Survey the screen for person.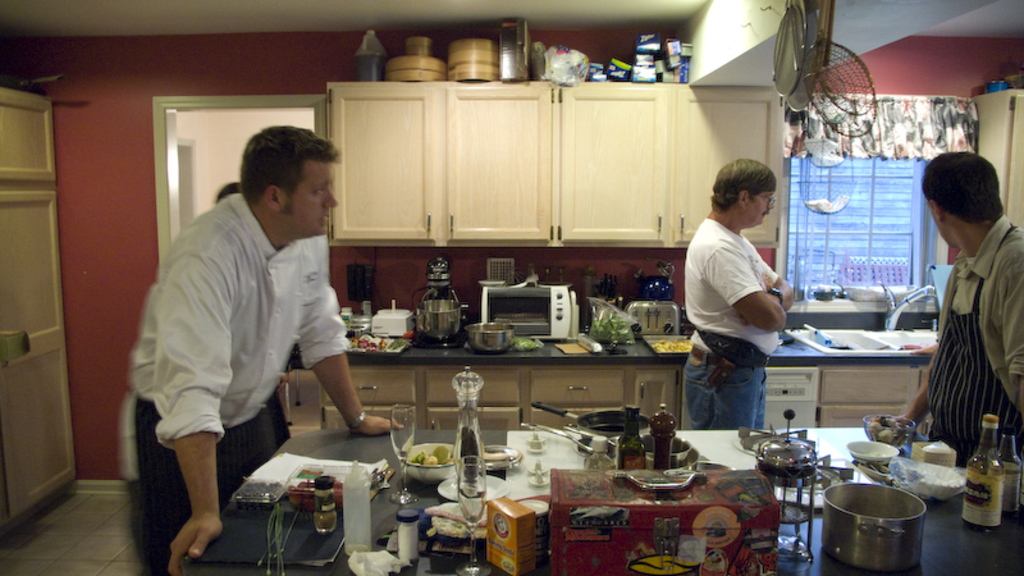
Survey found: box=[890, 152, 1023, 462].
